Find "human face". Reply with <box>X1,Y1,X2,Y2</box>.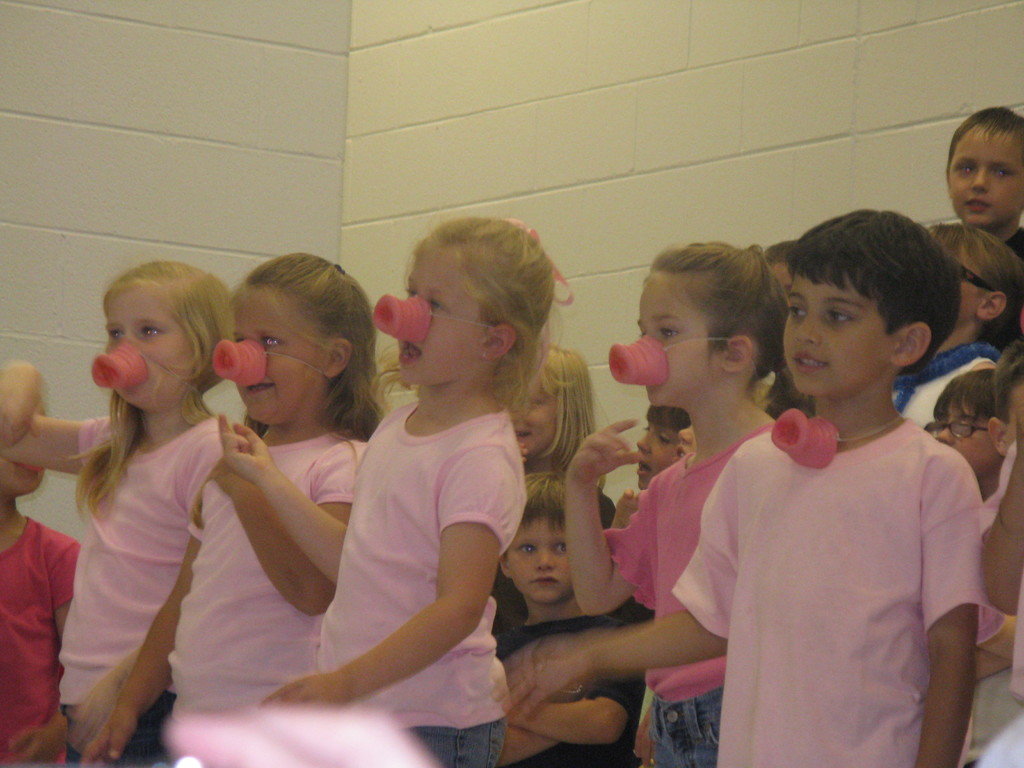
<box>945,125,1023,225</box>.
